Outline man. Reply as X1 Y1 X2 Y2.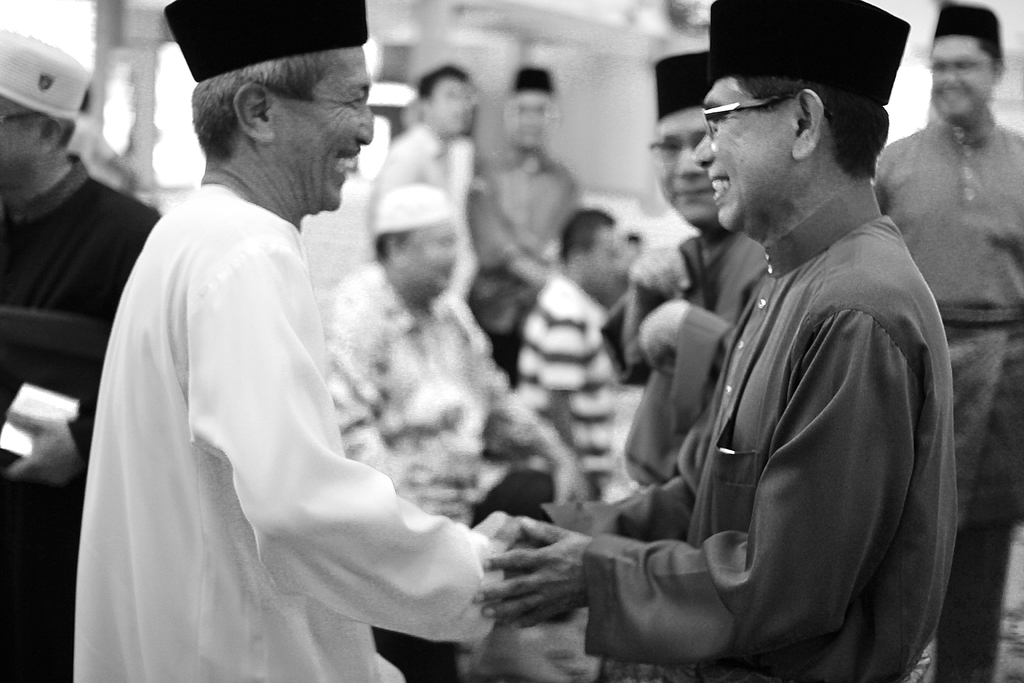
464 64 585 382.
